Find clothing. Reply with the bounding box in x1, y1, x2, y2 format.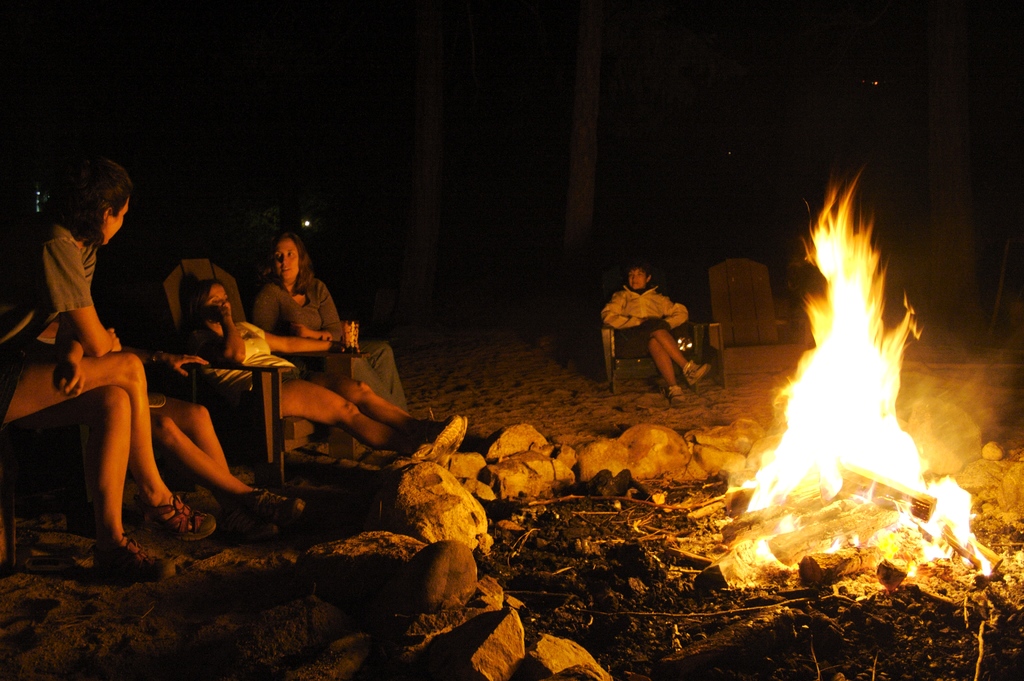
199, 320, 312, 379.
